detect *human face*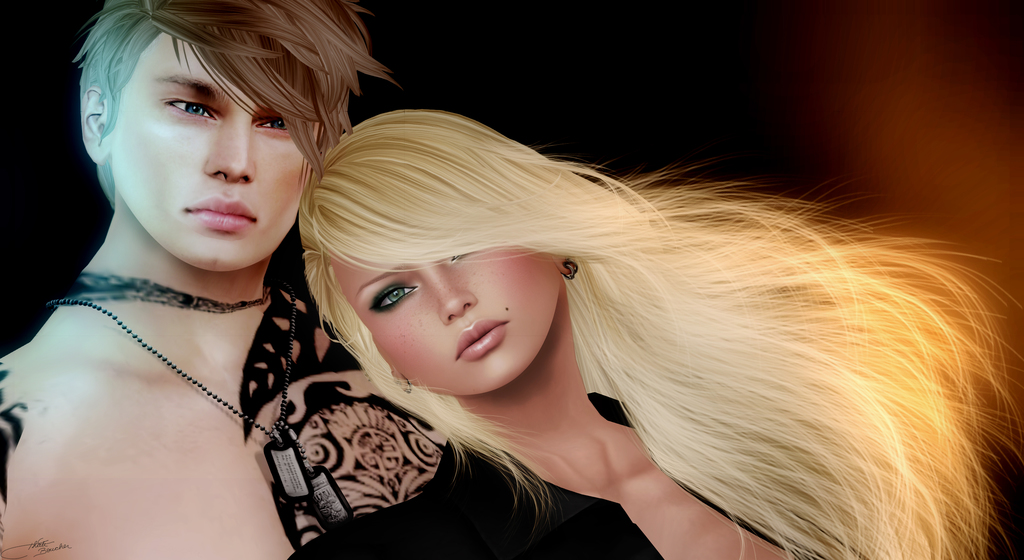
box=[330, 248, 561, 397]
